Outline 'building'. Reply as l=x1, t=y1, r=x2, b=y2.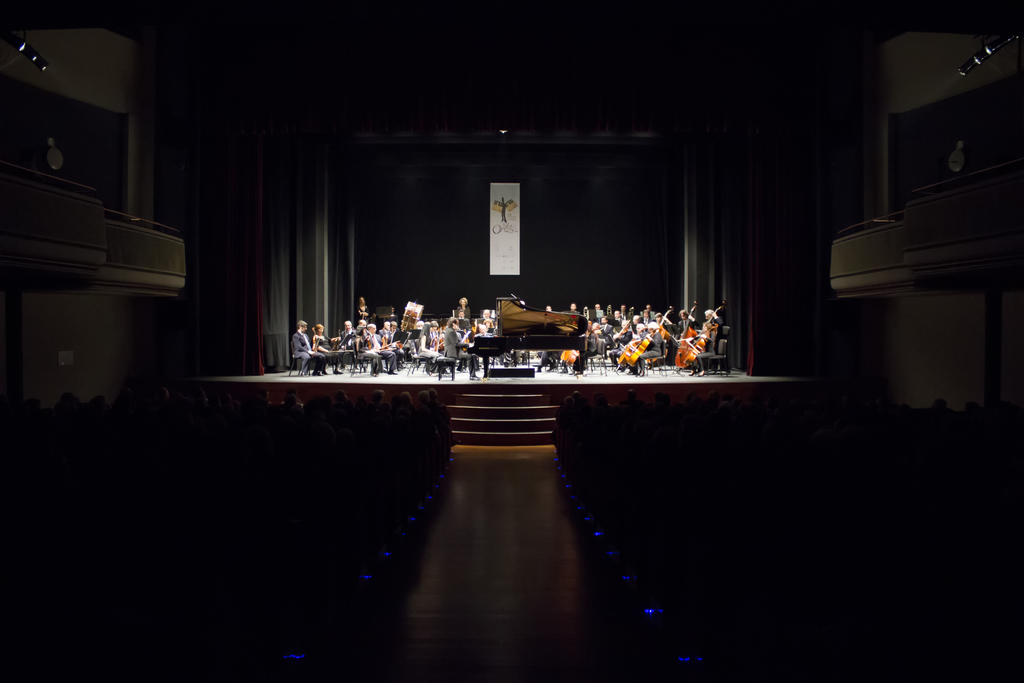
l=4, t=1, r=1022, b=682.
